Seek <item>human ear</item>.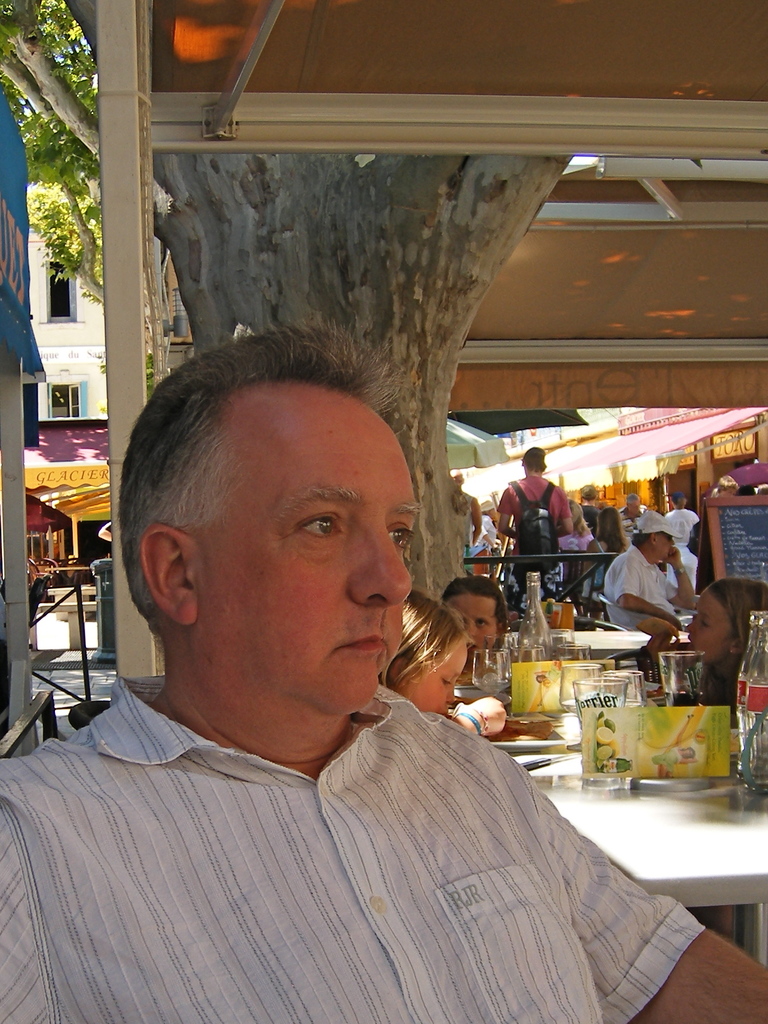
141 524 197 626.
